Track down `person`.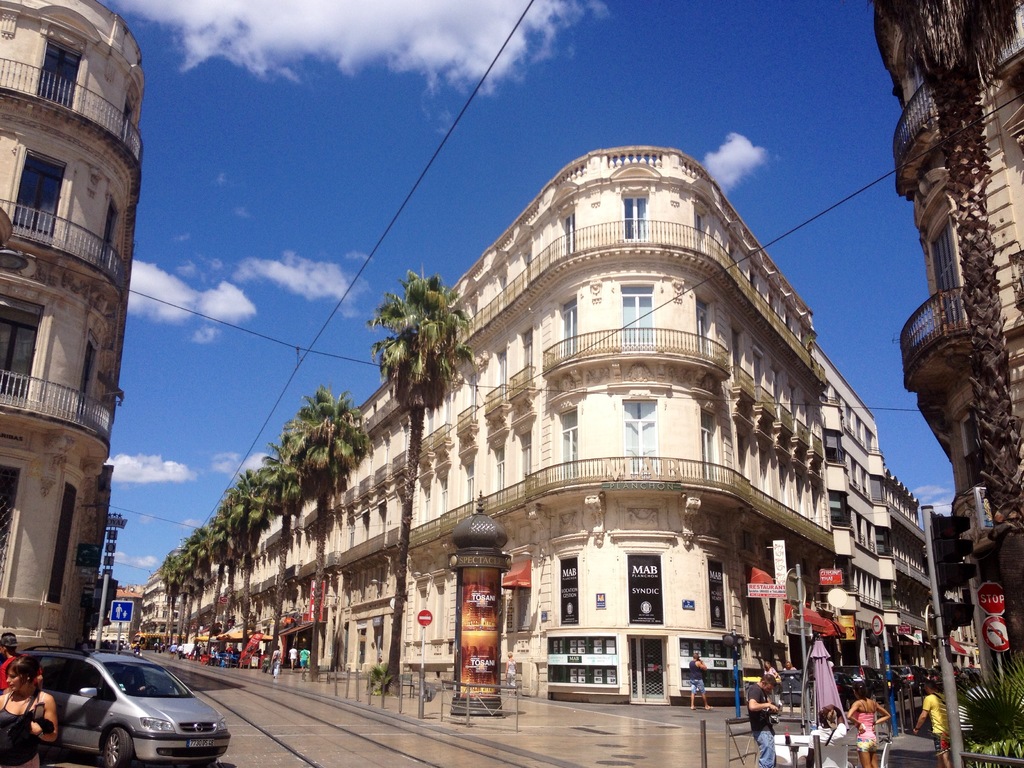
Tracked to 268:647:282:679.
